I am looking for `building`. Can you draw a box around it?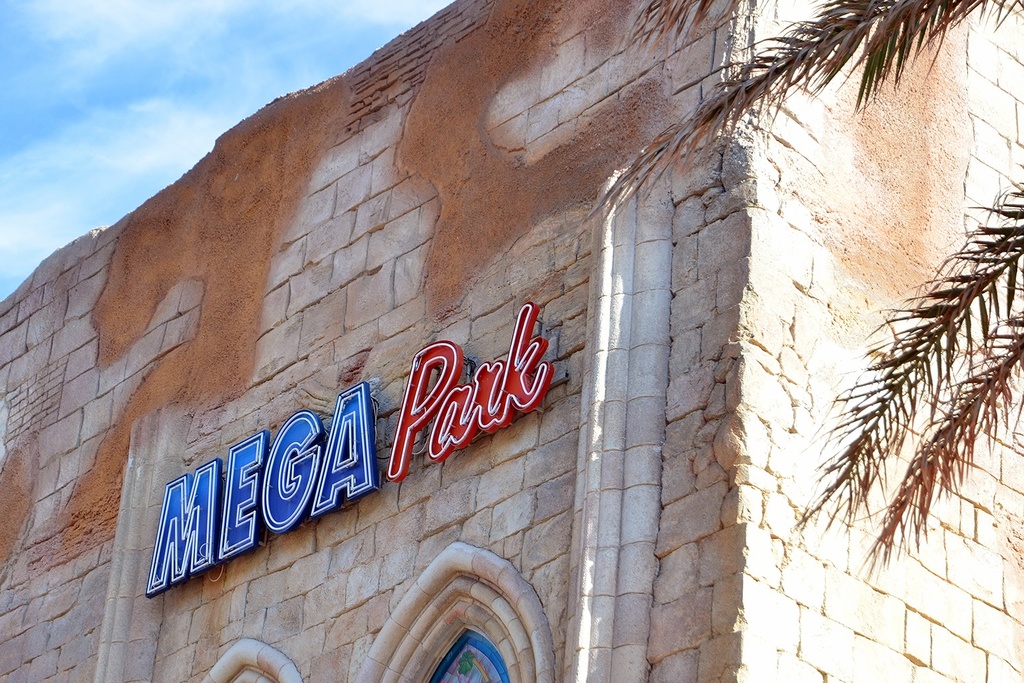
Sure, the bounding box is (0,0,1023,682).
